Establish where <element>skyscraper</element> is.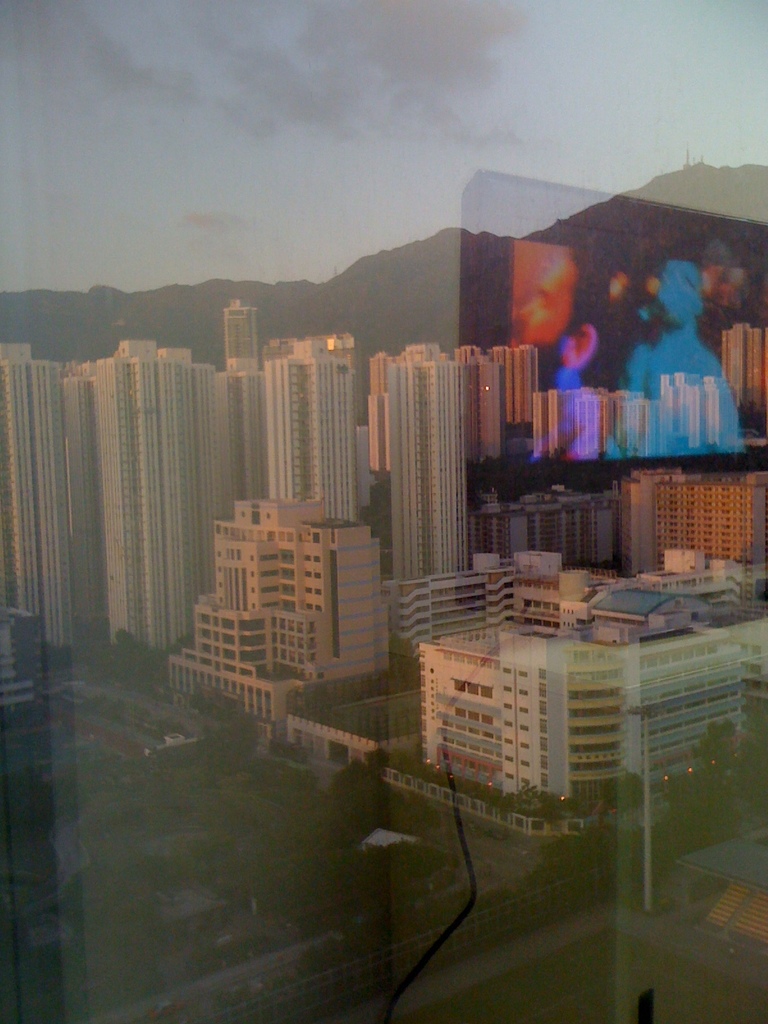
Established at x1=227 y1=298 x2=260 y2=371.
